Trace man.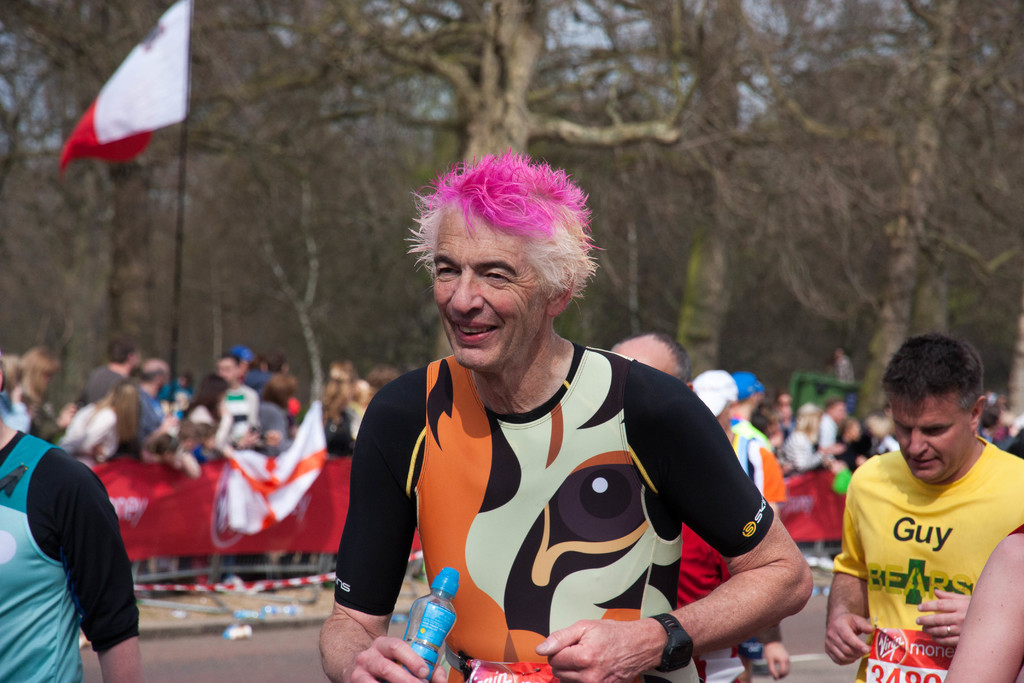
Traced to <box>3,360,141,682</box>.
